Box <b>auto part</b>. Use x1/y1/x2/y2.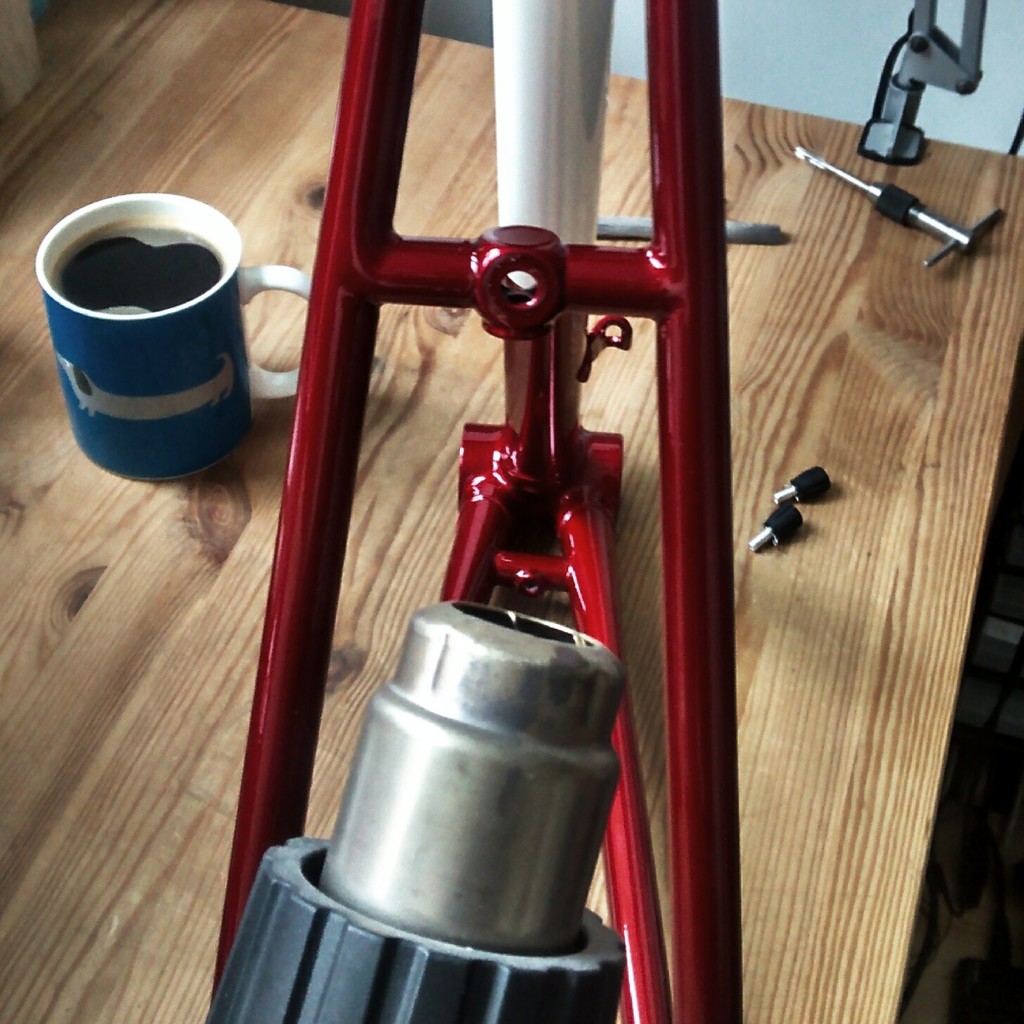
772/465/833/512.
